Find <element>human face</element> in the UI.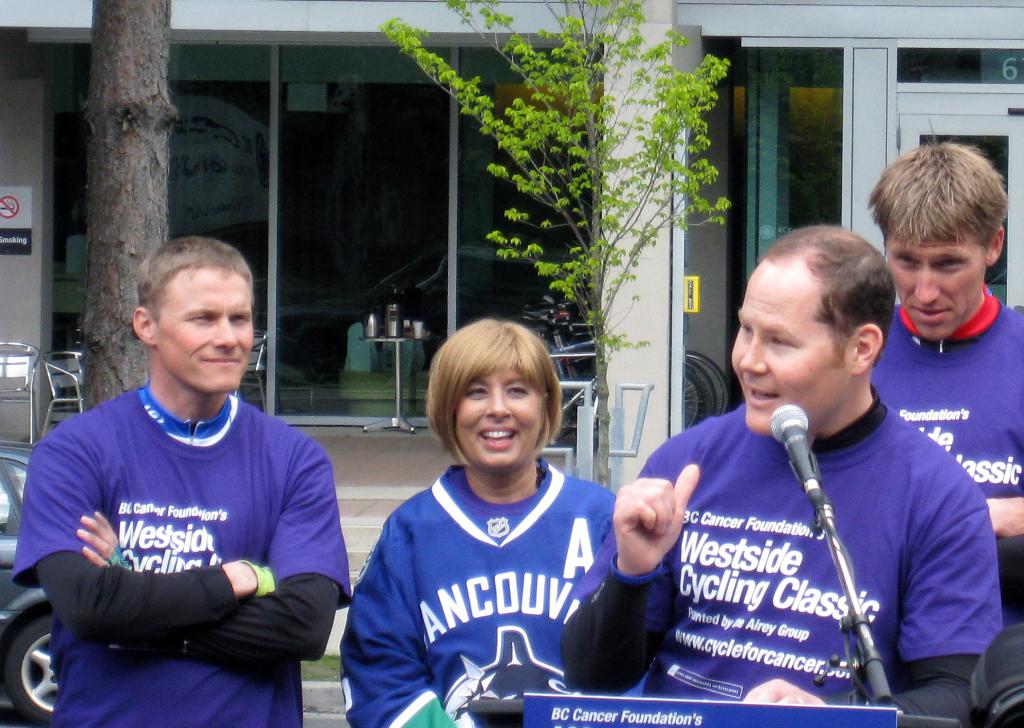
UI element at bbox(726, 261, 853, 442).
